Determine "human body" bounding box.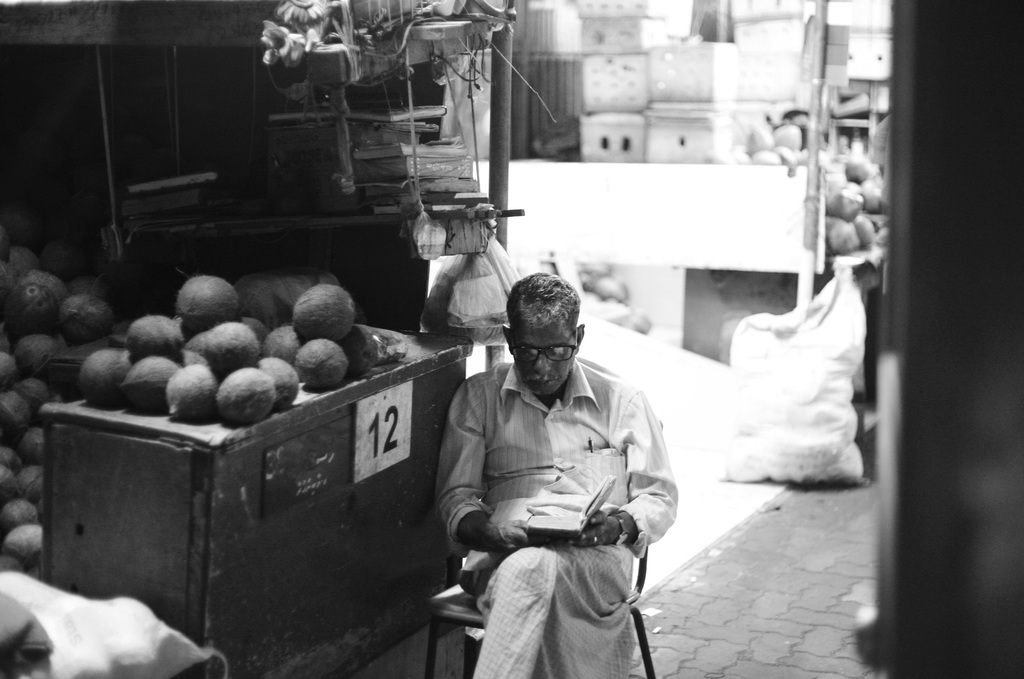
Determined: bbox=[435, 272, 680, 677].
